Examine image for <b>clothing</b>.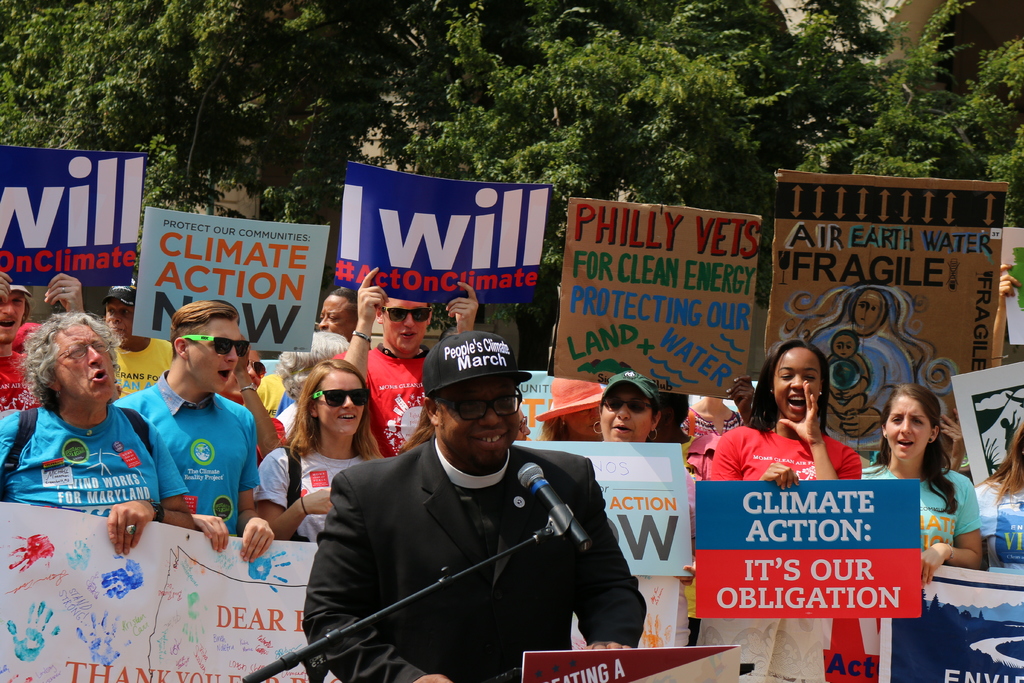
Examination result: (left=860, top=481, right=988, bottom=559).
